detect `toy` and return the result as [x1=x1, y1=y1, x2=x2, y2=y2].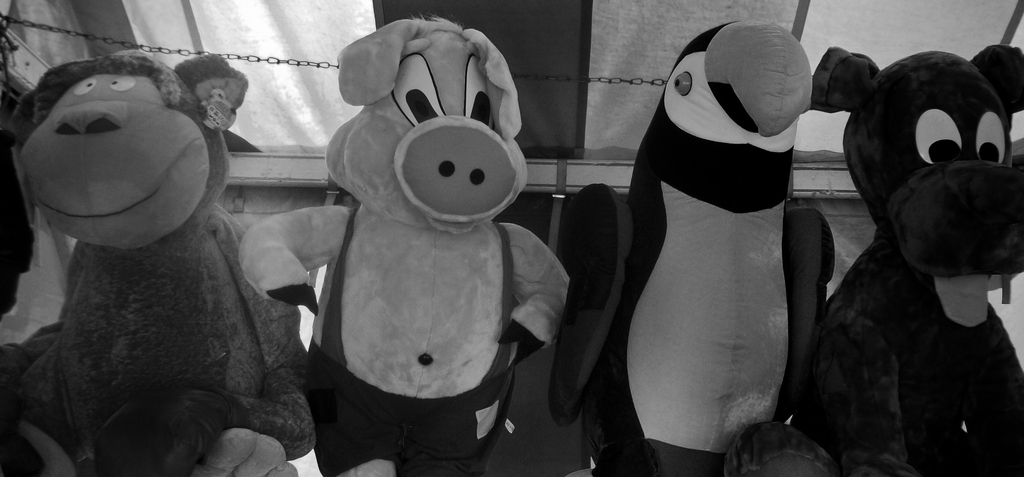
[x1=237, y1=17, x2=572, y2=476].
